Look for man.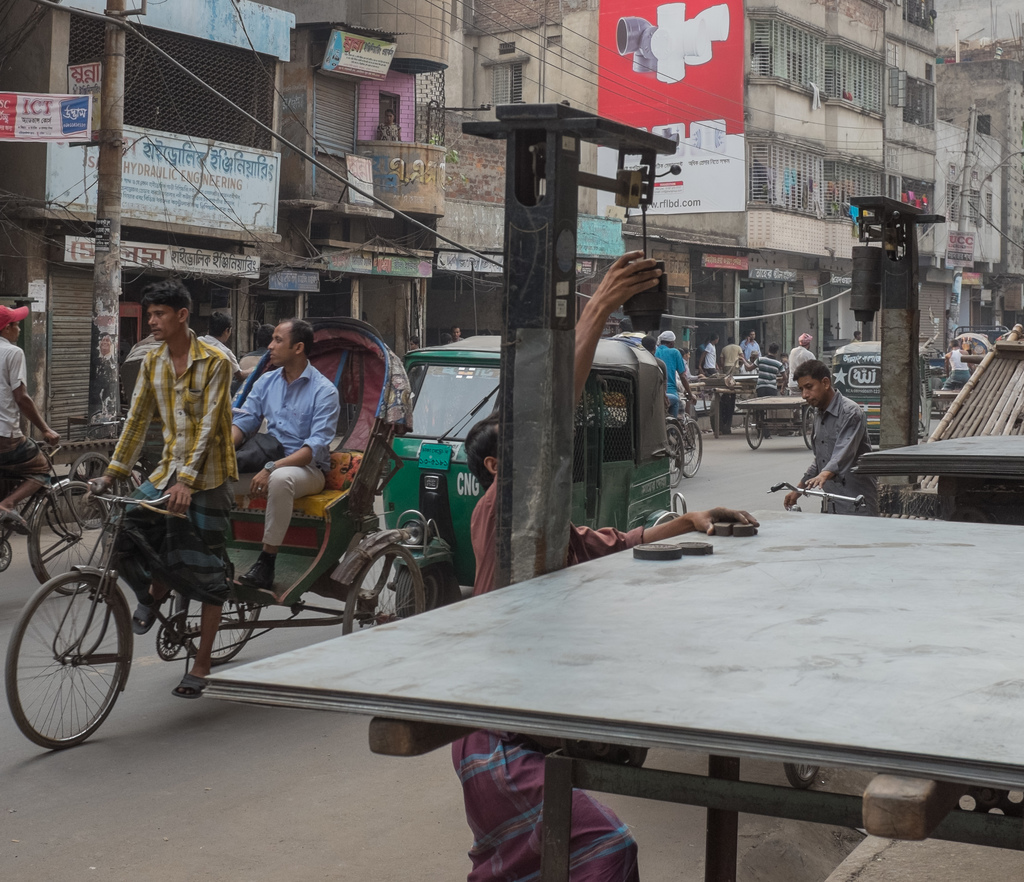
Found: bbox(467, 243, 762, 595).
